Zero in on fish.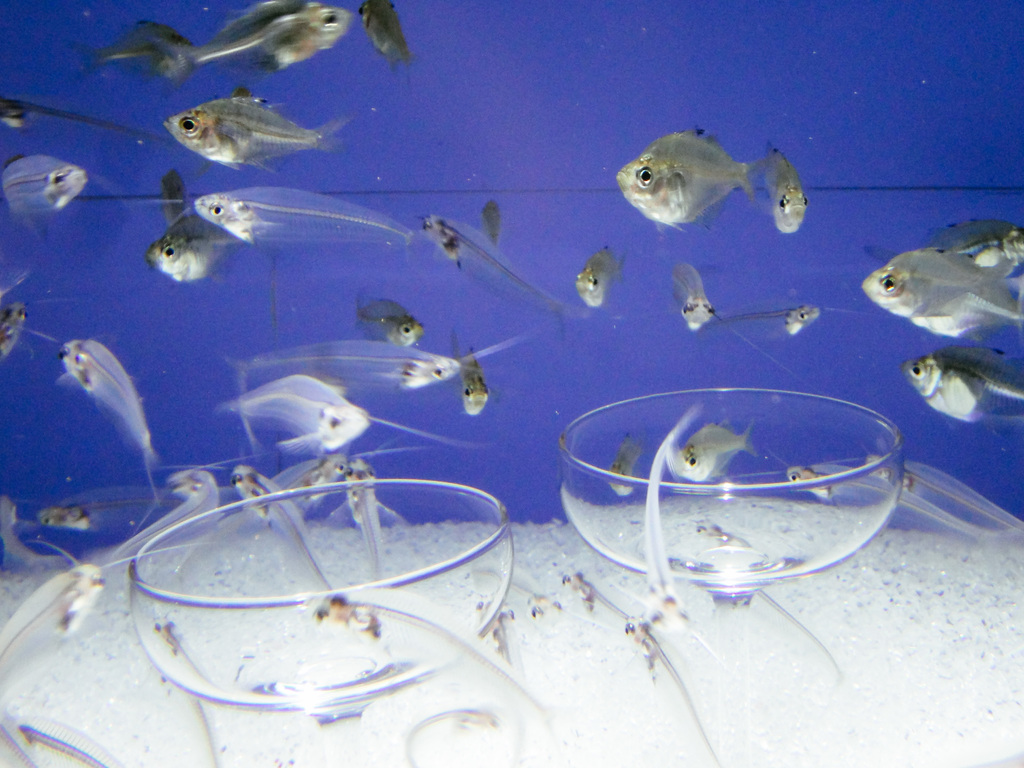
Zeroed in: 865/243/1023/336.
